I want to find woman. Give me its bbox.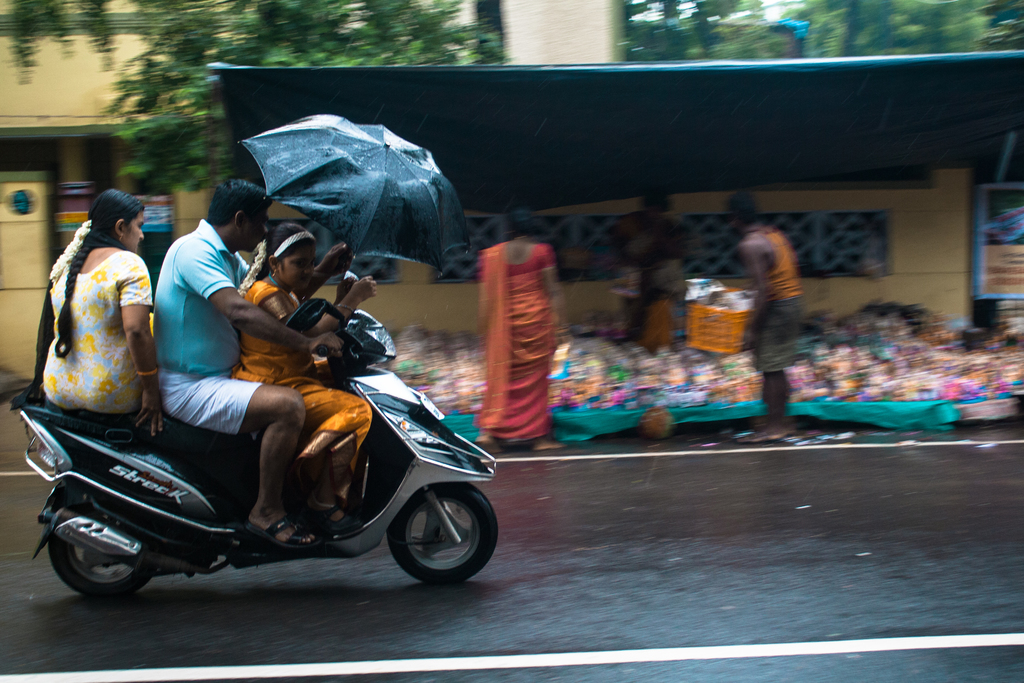
Rect(602, 181, 690, 344).
